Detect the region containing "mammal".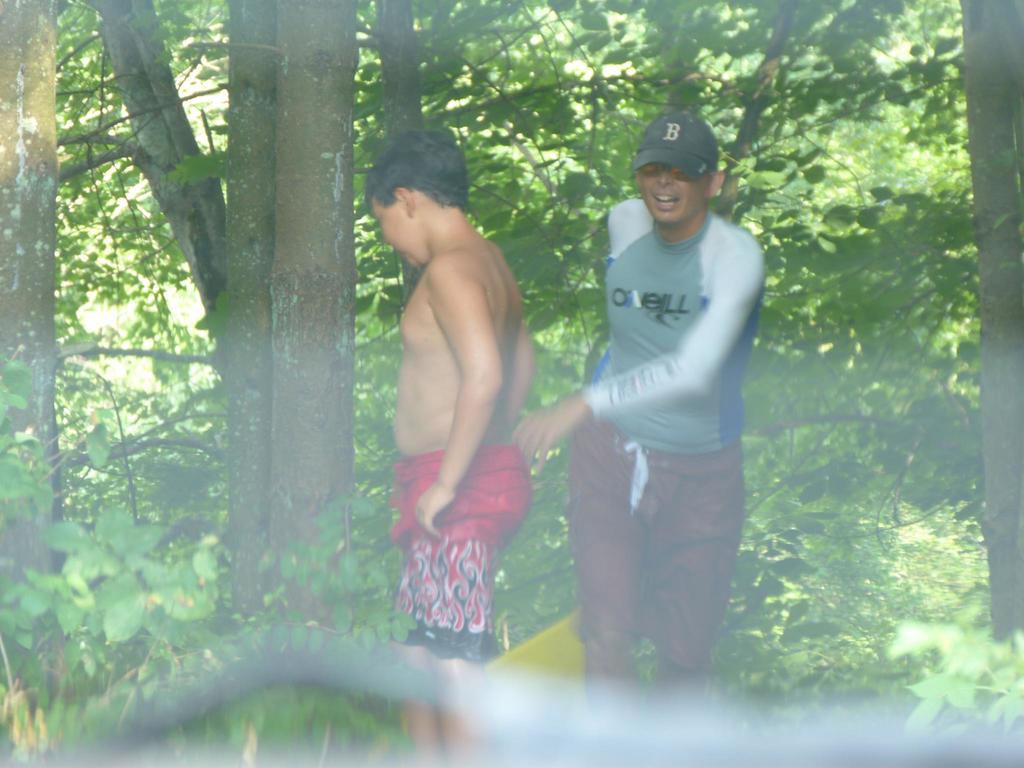
521,147,767,644.
